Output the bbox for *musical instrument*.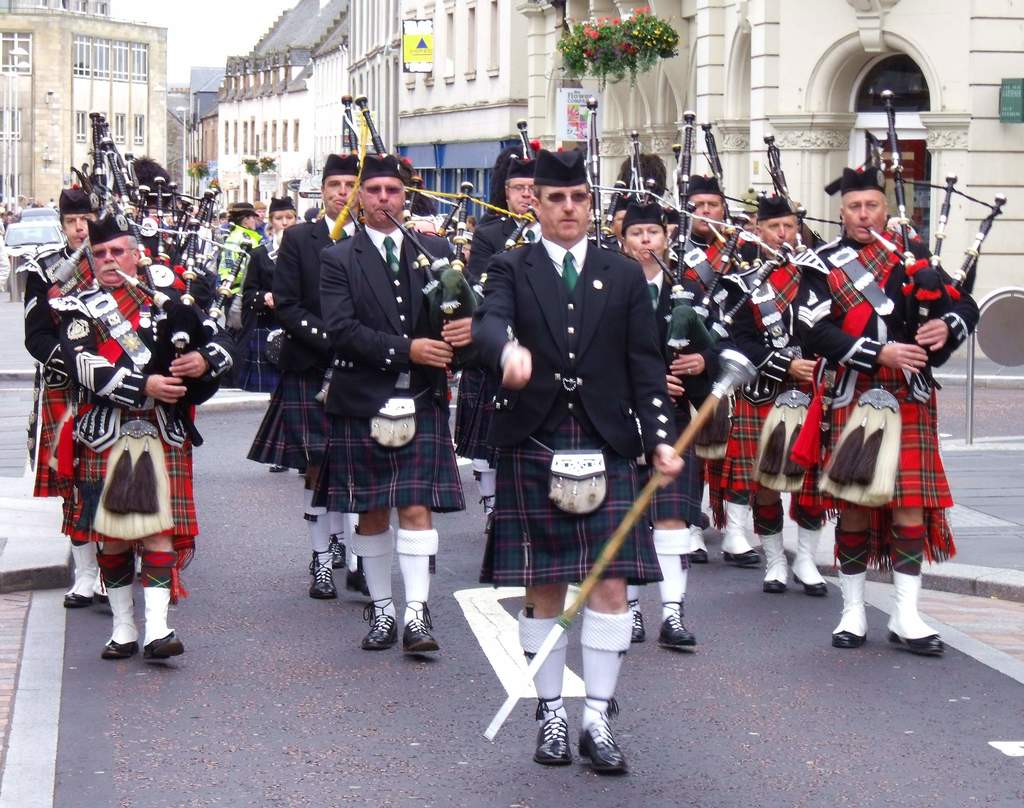
bbox=[516, 115, 542, 176].
